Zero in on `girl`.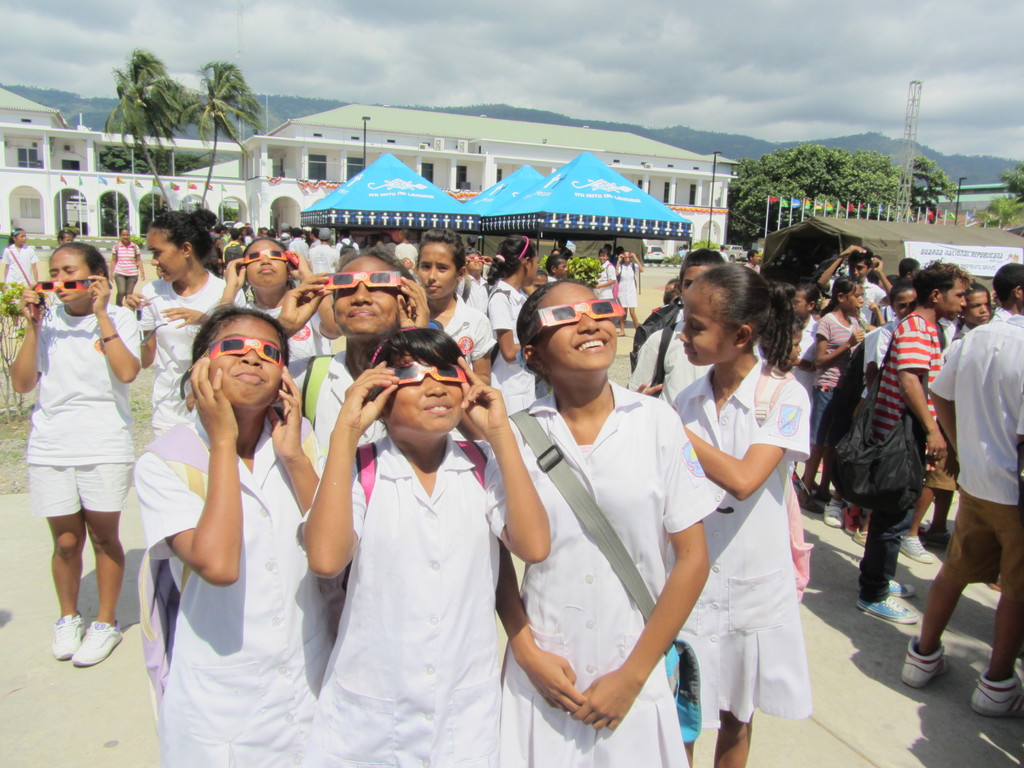
Zeroed in: 417,231,501,378.
